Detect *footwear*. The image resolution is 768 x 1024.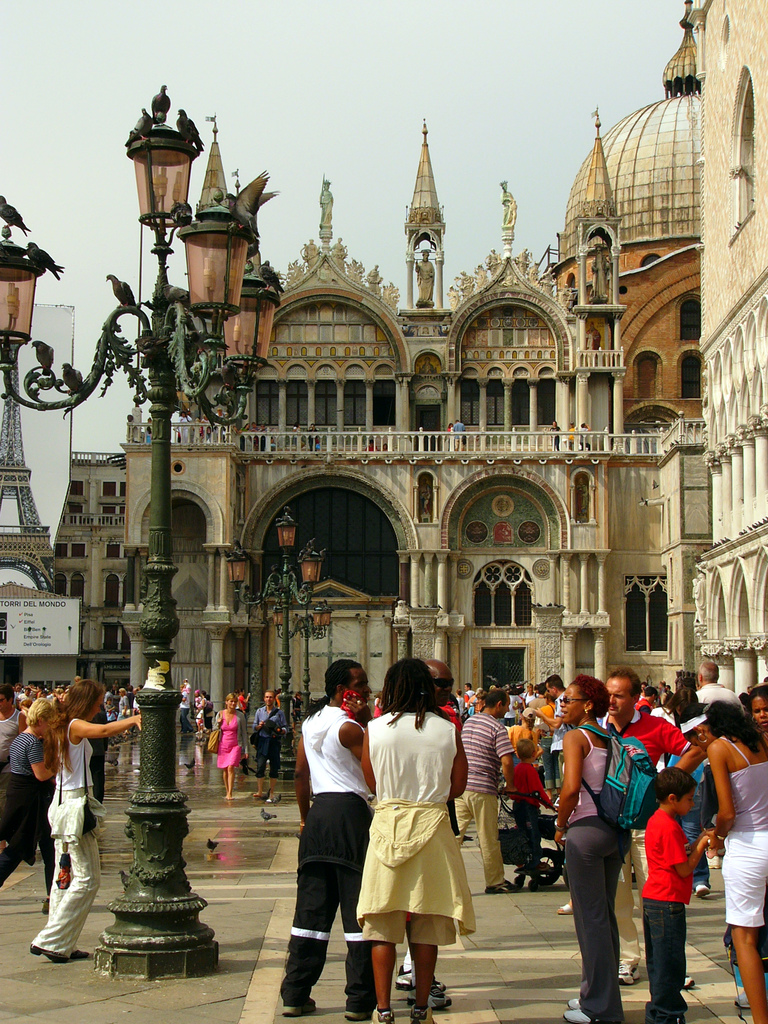
{"x1": 408, "y1": 994, "x2": 458, "y2": 1010}.
